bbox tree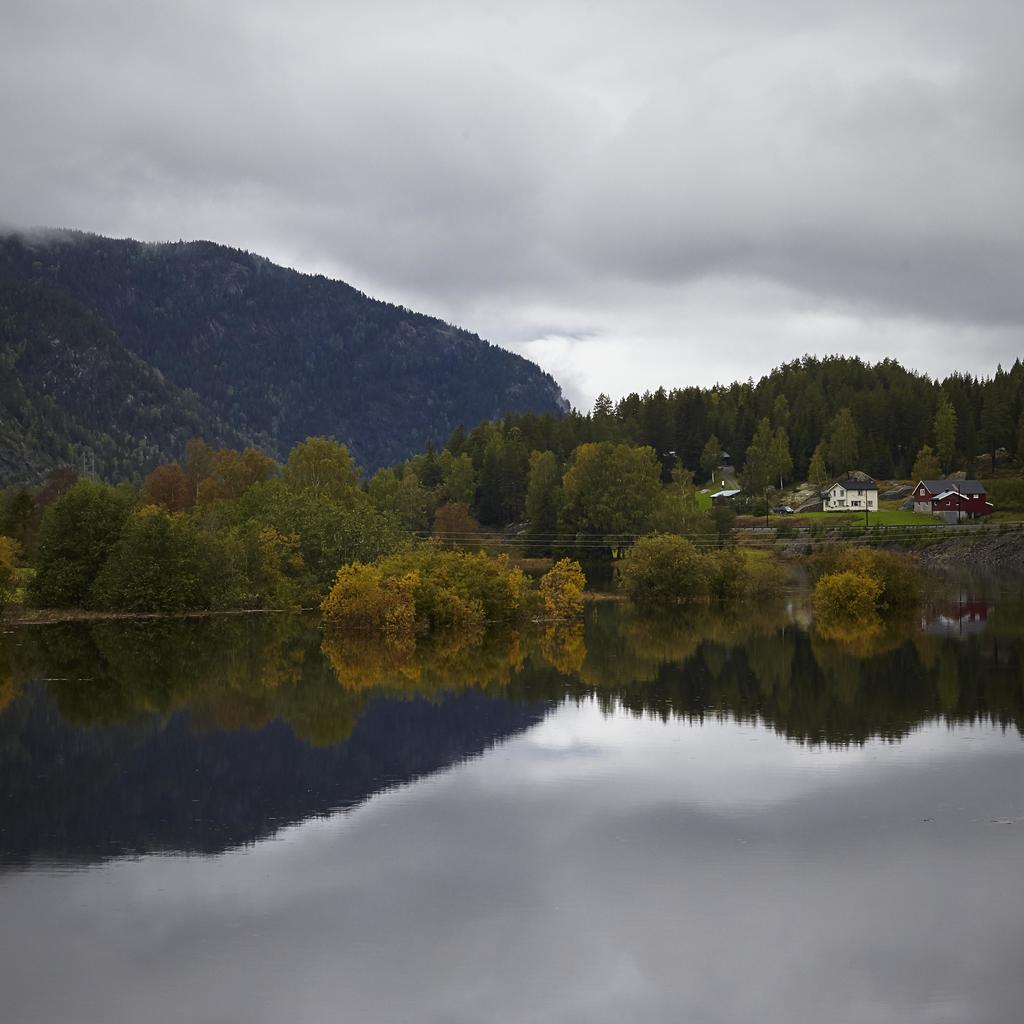
l=705, t=537, r=753, b=596
